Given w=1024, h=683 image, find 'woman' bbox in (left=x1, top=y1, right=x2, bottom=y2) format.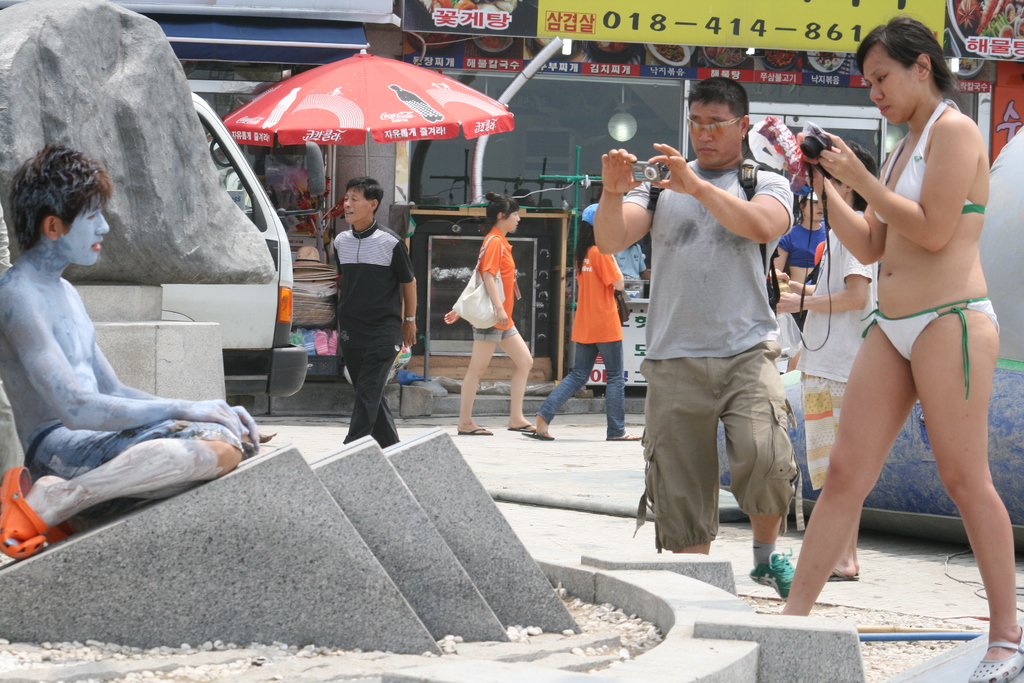
(left=762, top=14, right=1023, bottom=682).
